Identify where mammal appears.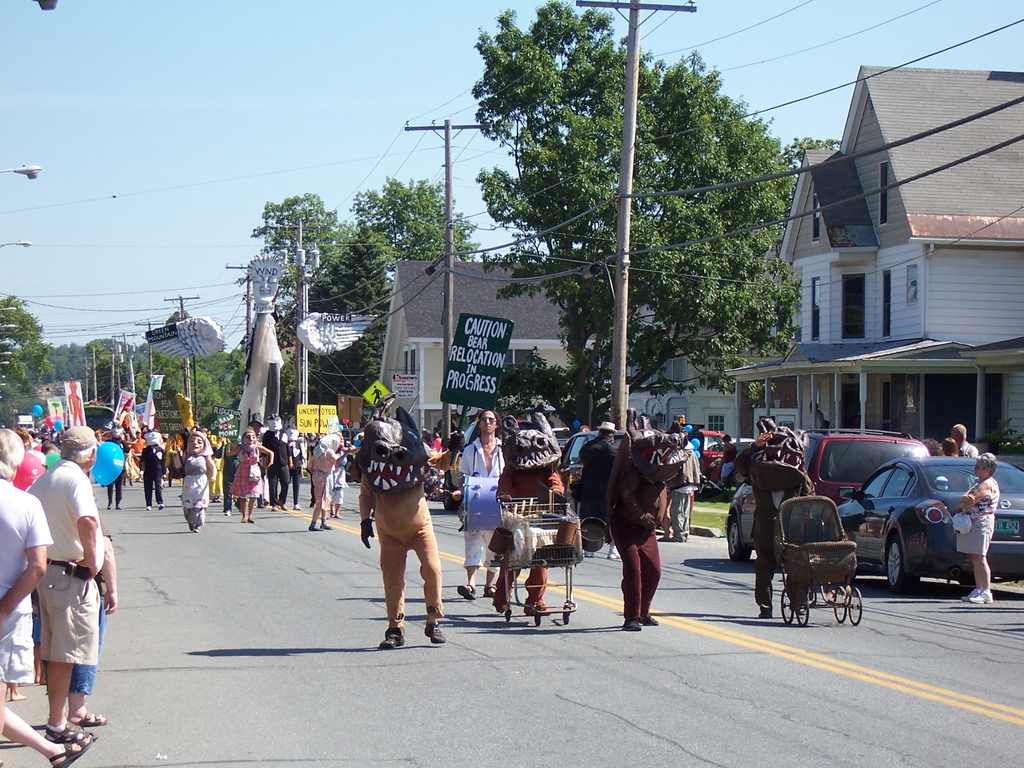
Appears at pyautogui.locateOnScreen(140, 428, 164, 511).
